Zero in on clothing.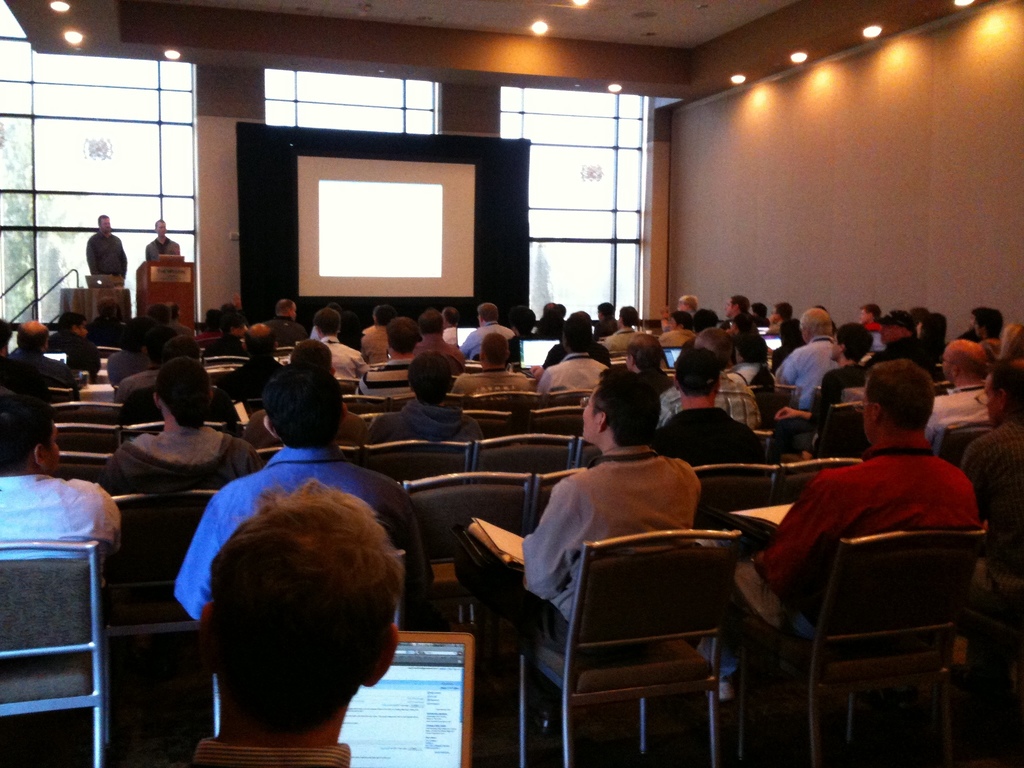
Zeroed in: (172,443,430,623).
